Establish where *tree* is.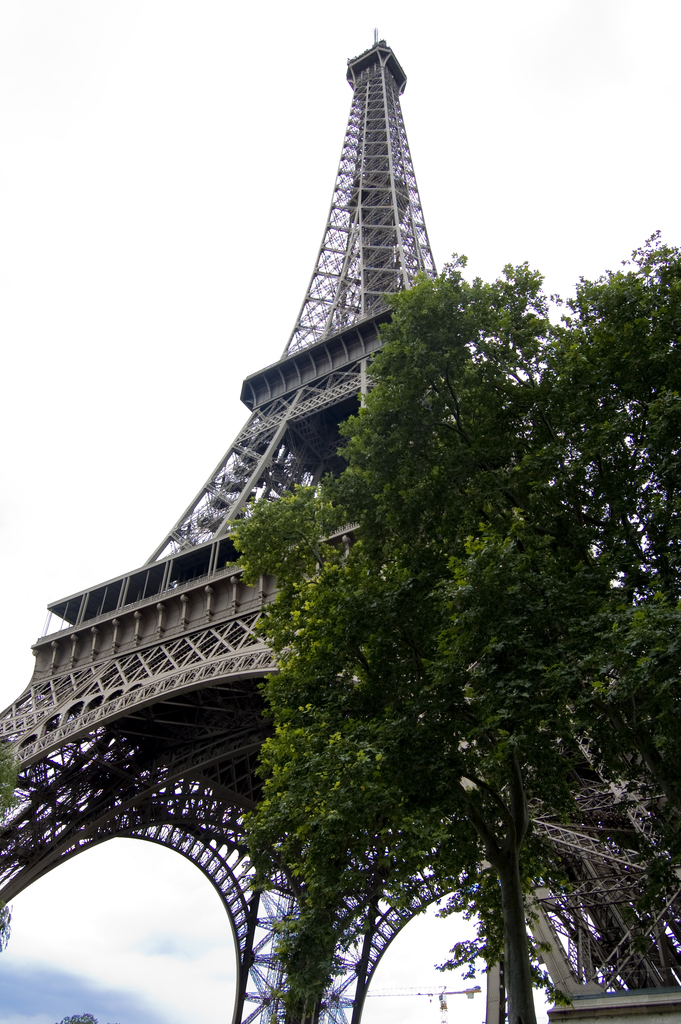
Established at (x1=236, y1=210, x2=680, y2=990).
